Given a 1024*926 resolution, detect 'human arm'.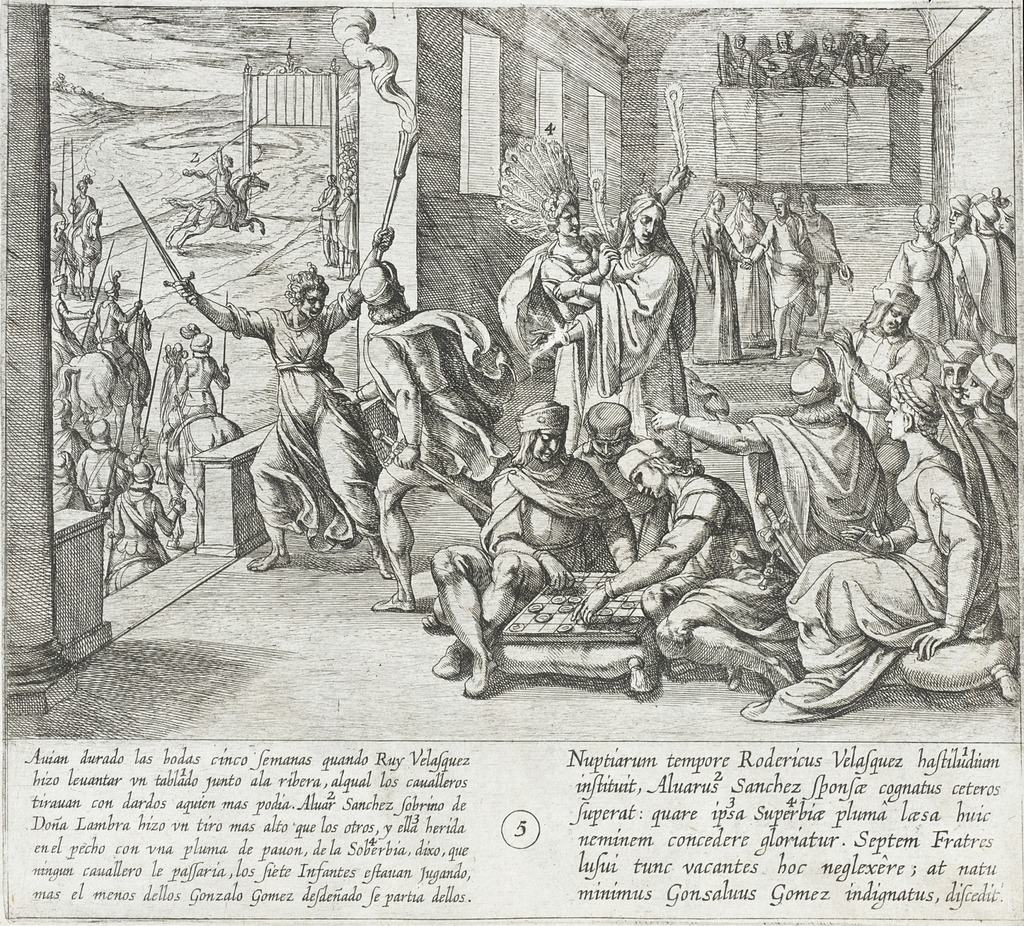
177/280/277/336.
